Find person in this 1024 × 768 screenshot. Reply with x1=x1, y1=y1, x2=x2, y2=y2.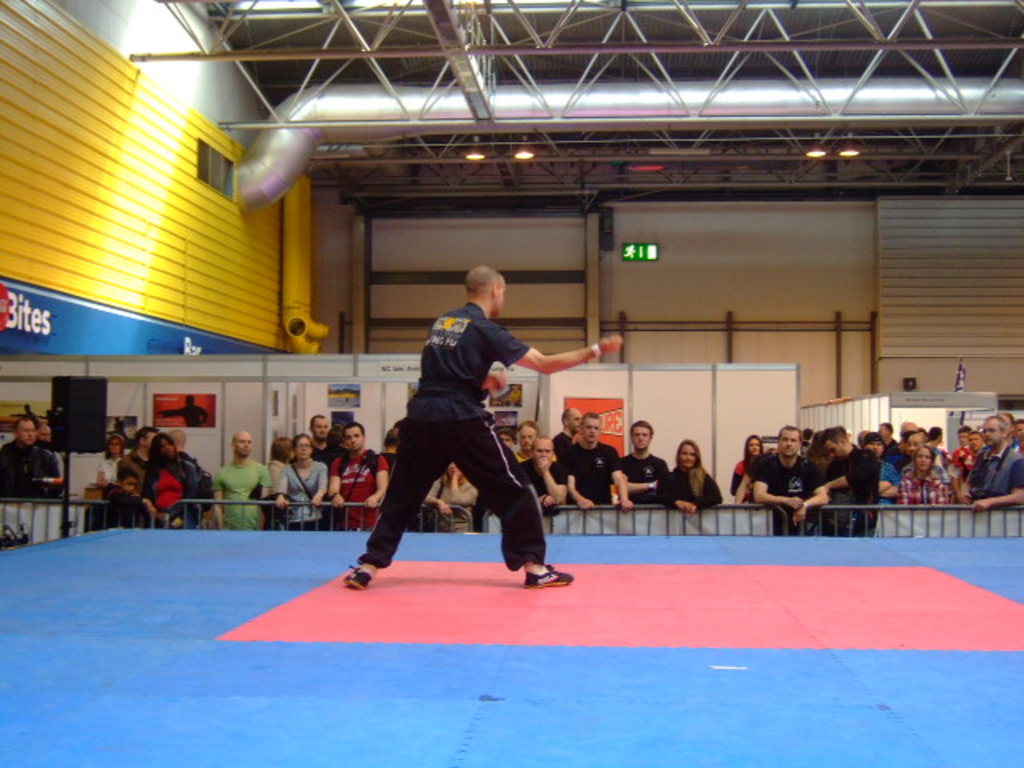
x1=126, y1=430, x2=149, y2=482.
